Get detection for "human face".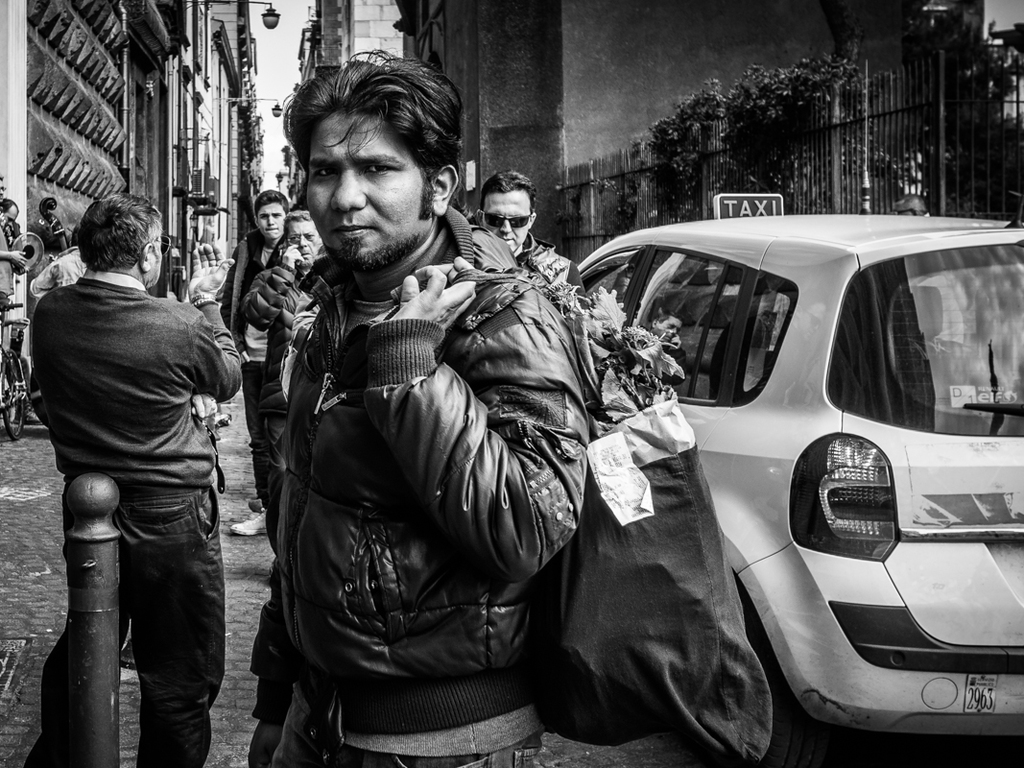
Detection: <region>255, 202, 281, 240</region>.
